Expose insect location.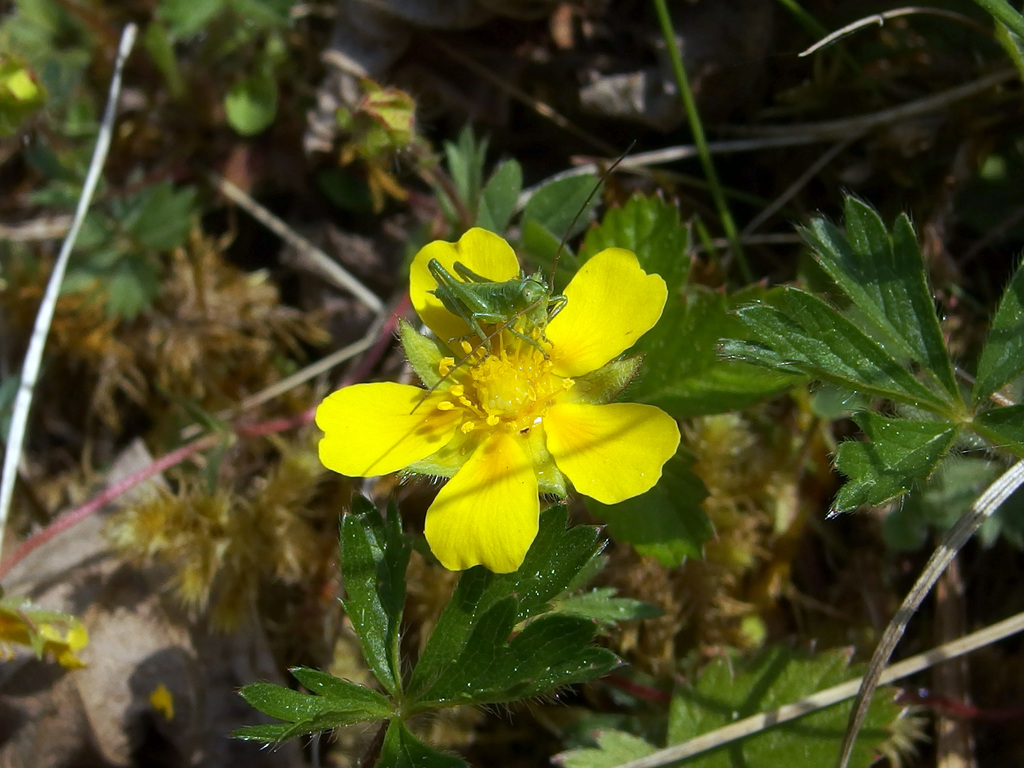
Exposed at 410:145:639:412.
